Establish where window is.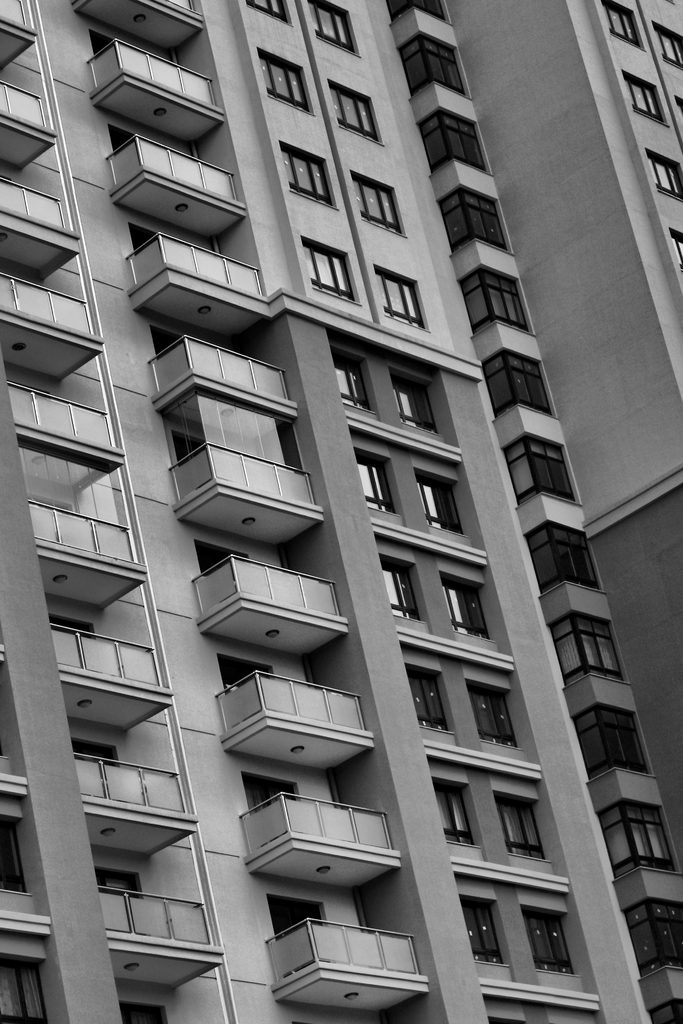
Established at box=[650, 1004, 682, 1023].
